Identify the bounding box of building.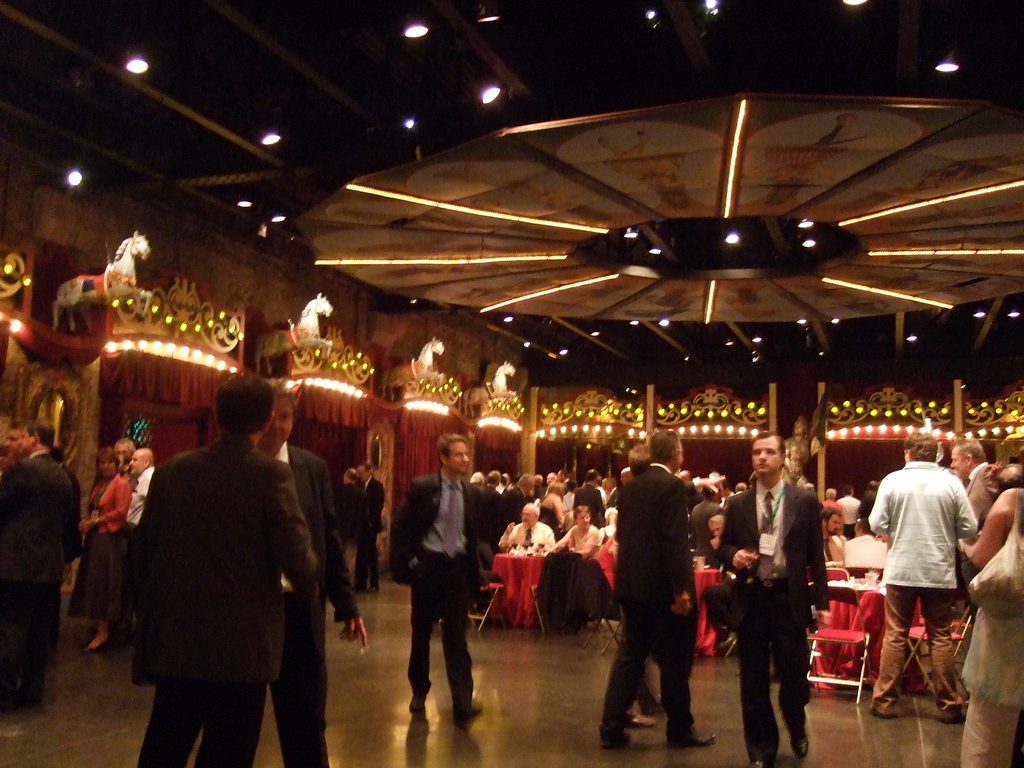
[0, 0, 1023, 767].
